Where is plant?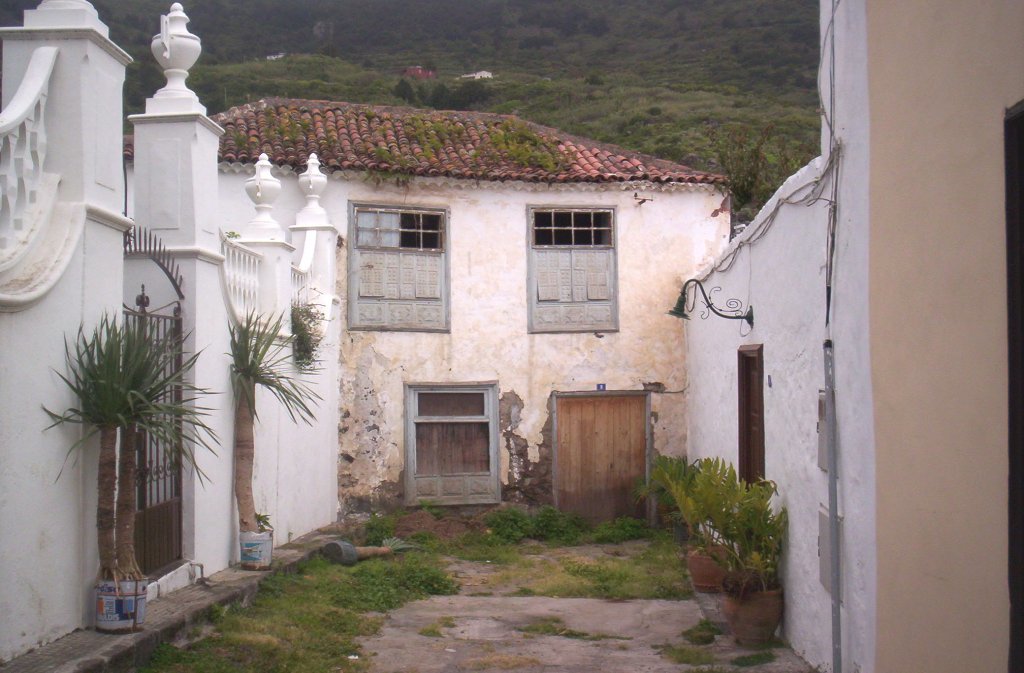
31,310,212,578.
